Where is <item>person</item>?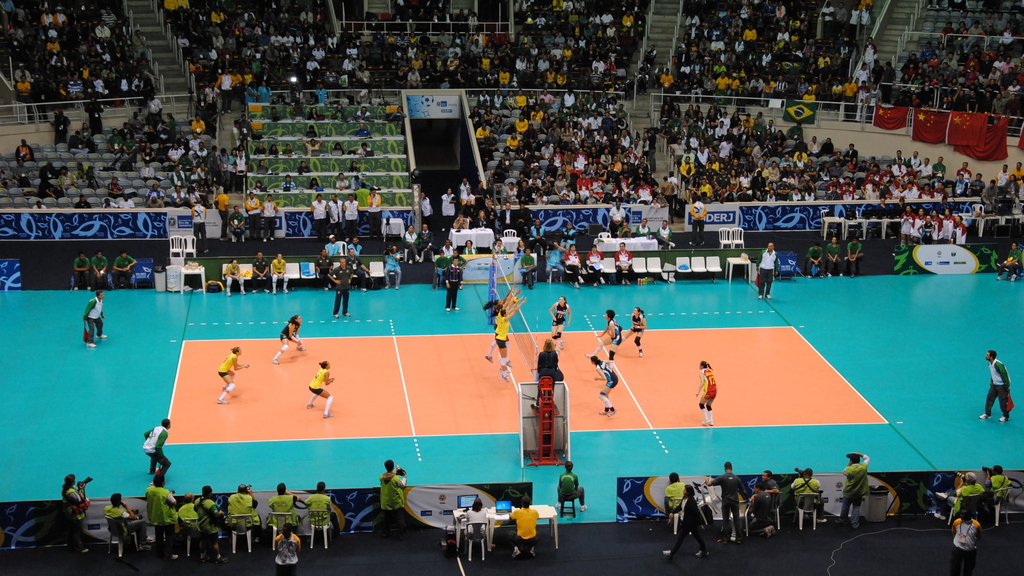
box=[13, 172, 31, 190].
